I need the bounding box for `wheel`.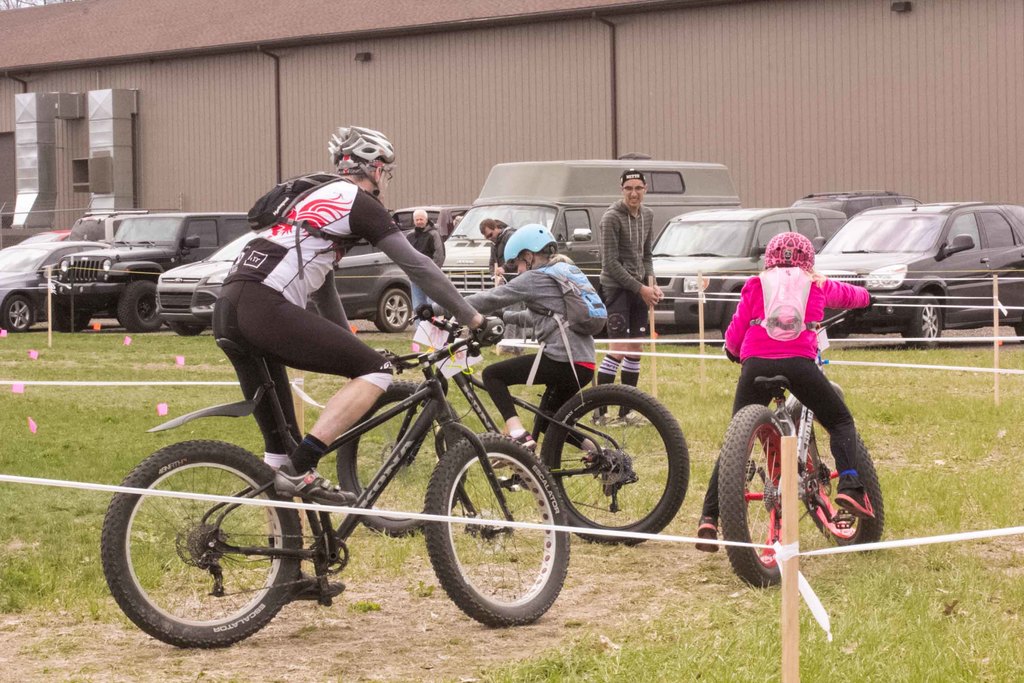
Here it is: detection(376, 288, 411, 333).
